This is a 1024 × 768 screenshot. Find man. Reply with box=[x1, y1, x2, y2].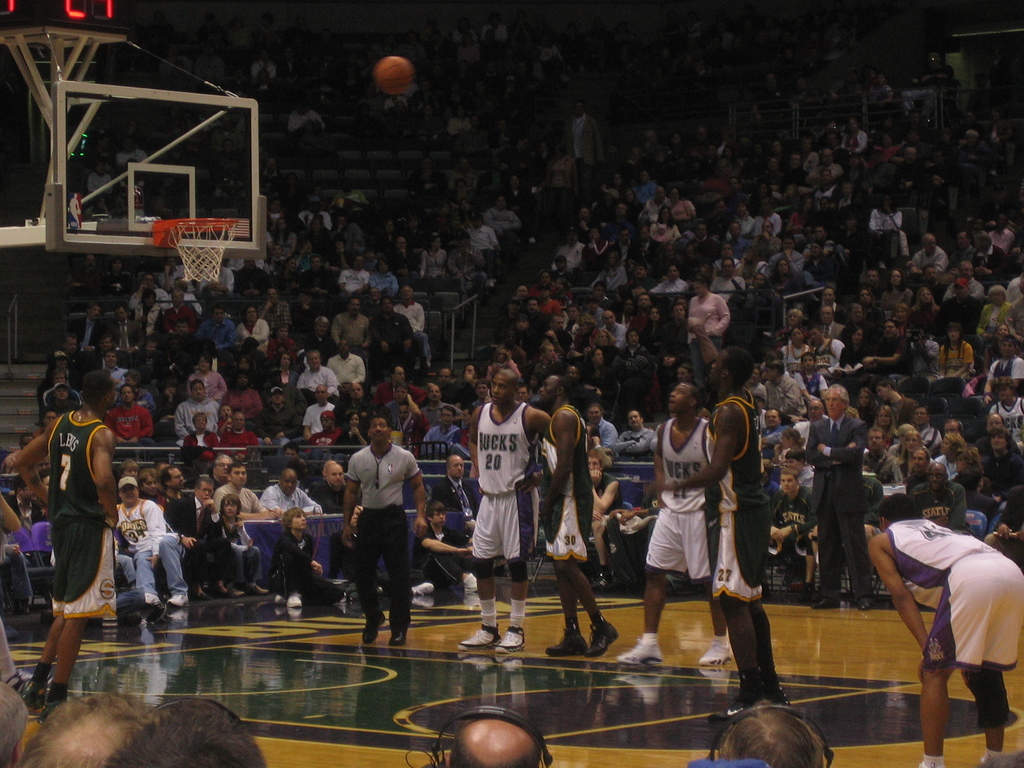
box=[102, 383, 154, 446].
